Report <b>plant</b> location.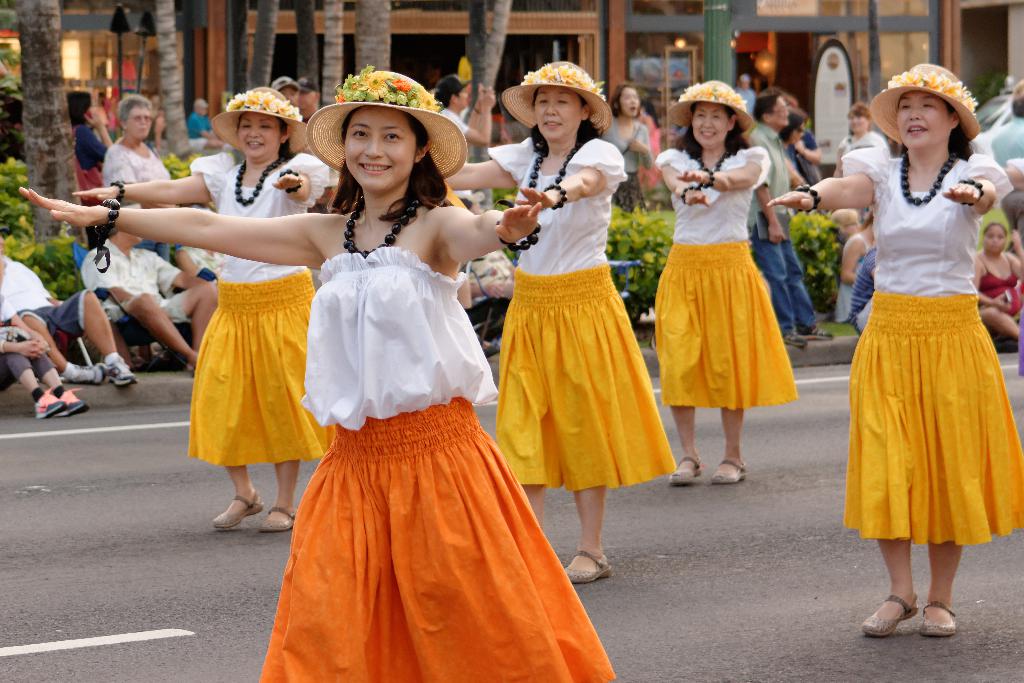
Report: detection(163, 149, 209, 179).
